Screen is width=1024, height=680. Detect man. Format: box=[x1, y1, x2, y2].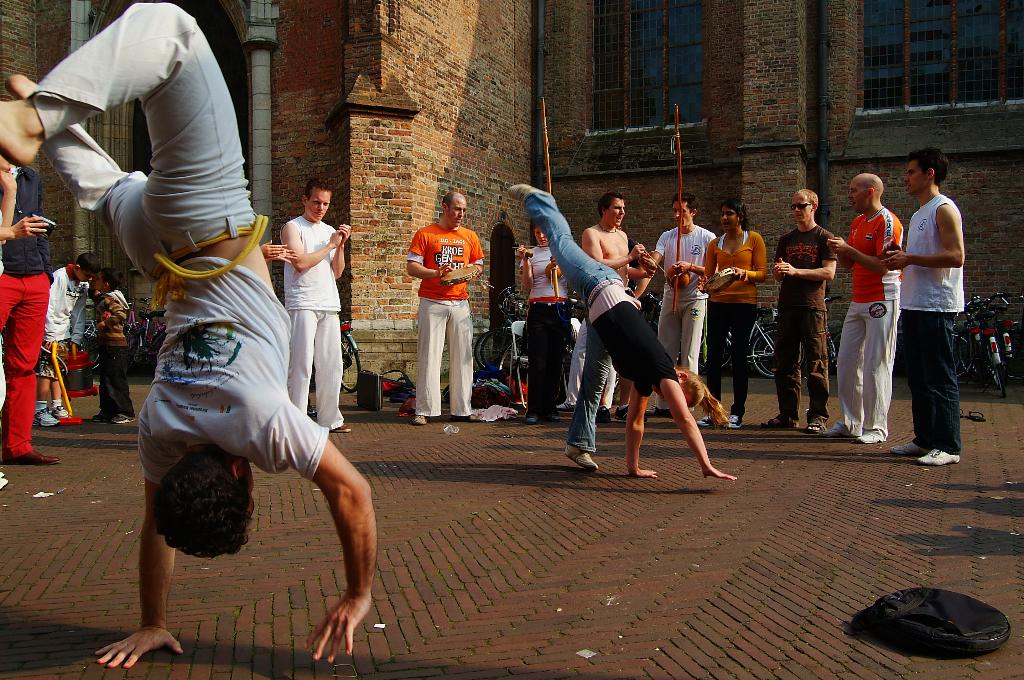
box=[0, 0, 372, 679].
